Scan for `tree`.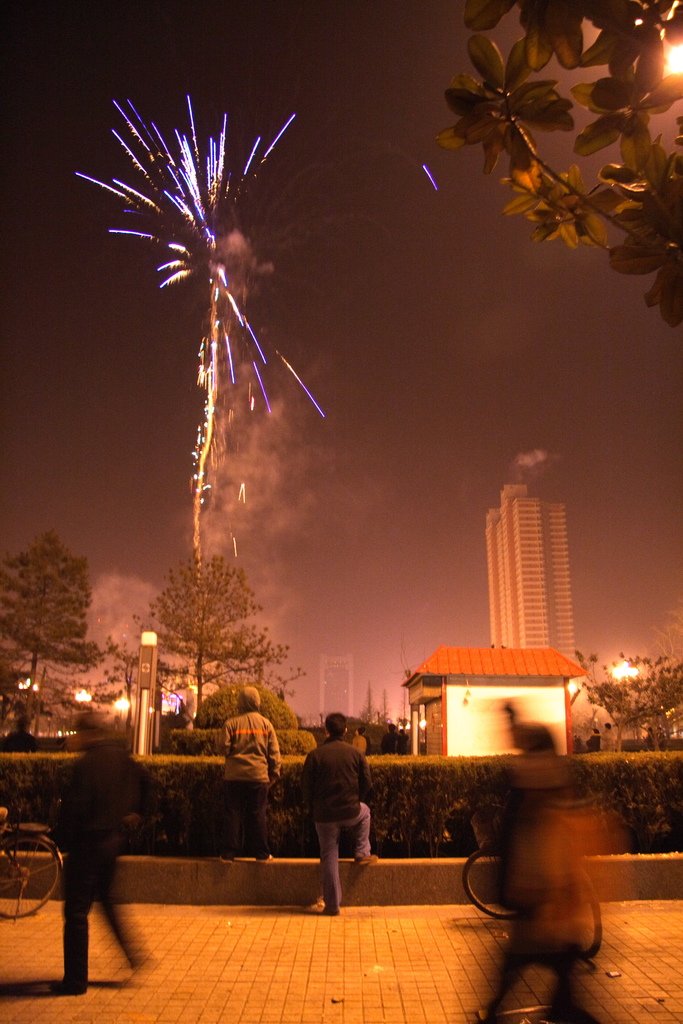
Scan result: bbox(429, 0, 682, 337).
